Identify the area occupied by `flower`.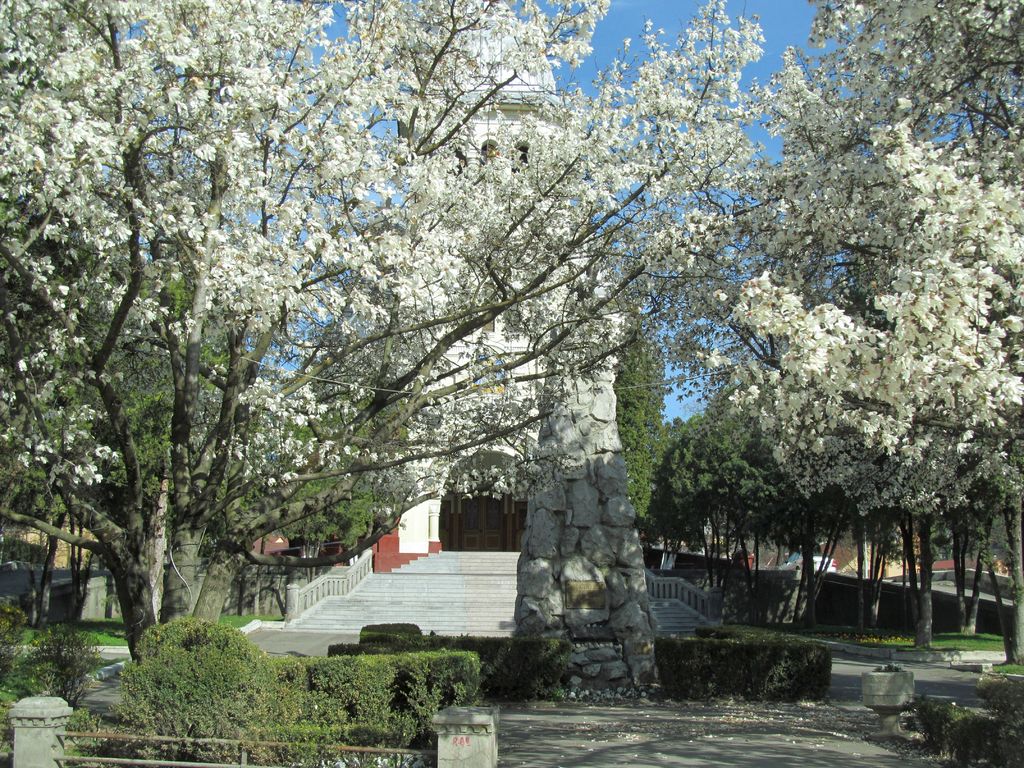
Area: bbox=[837, 314, 854, 333].
